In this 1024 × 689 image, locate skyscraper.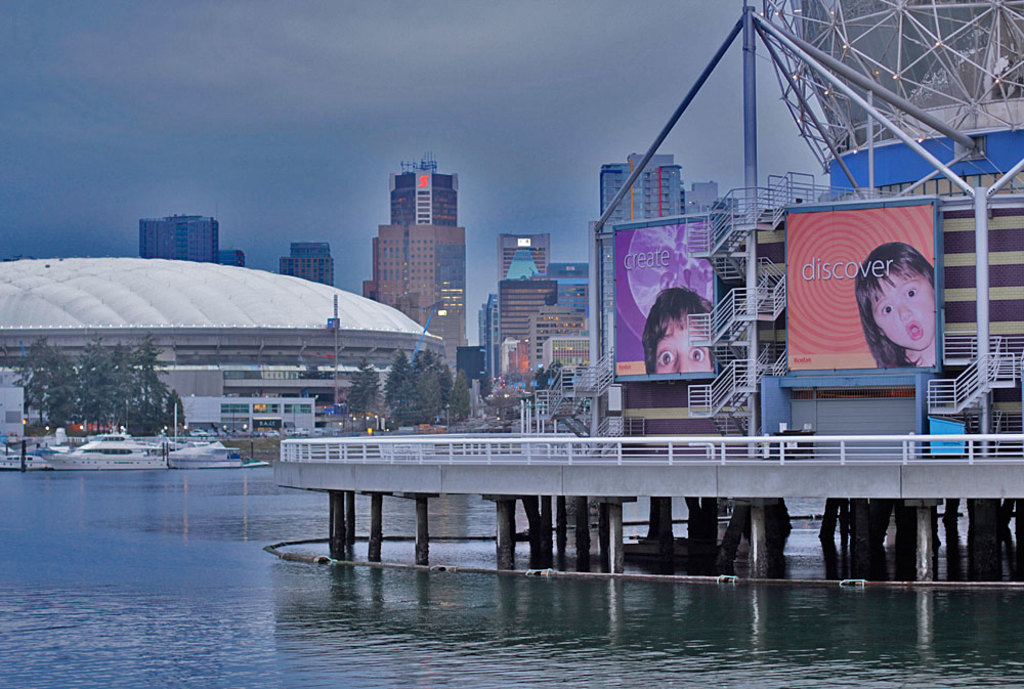
Bounding box: x1=529 y1=312 x2=586 y2=374.
